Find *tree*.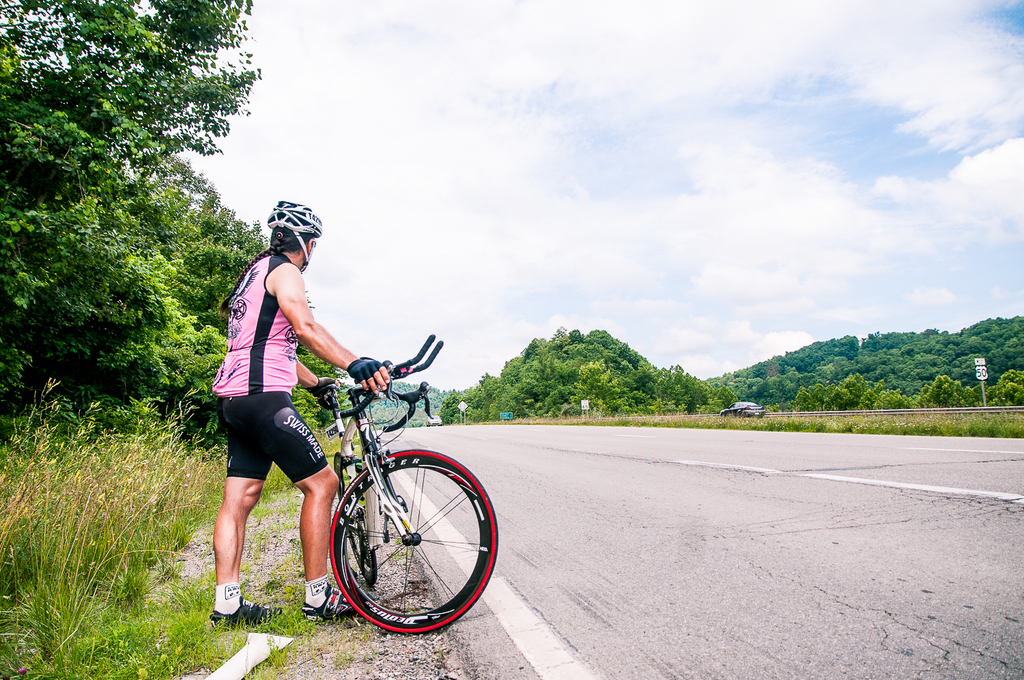
<region>0, 0, 249, 395</region>.
